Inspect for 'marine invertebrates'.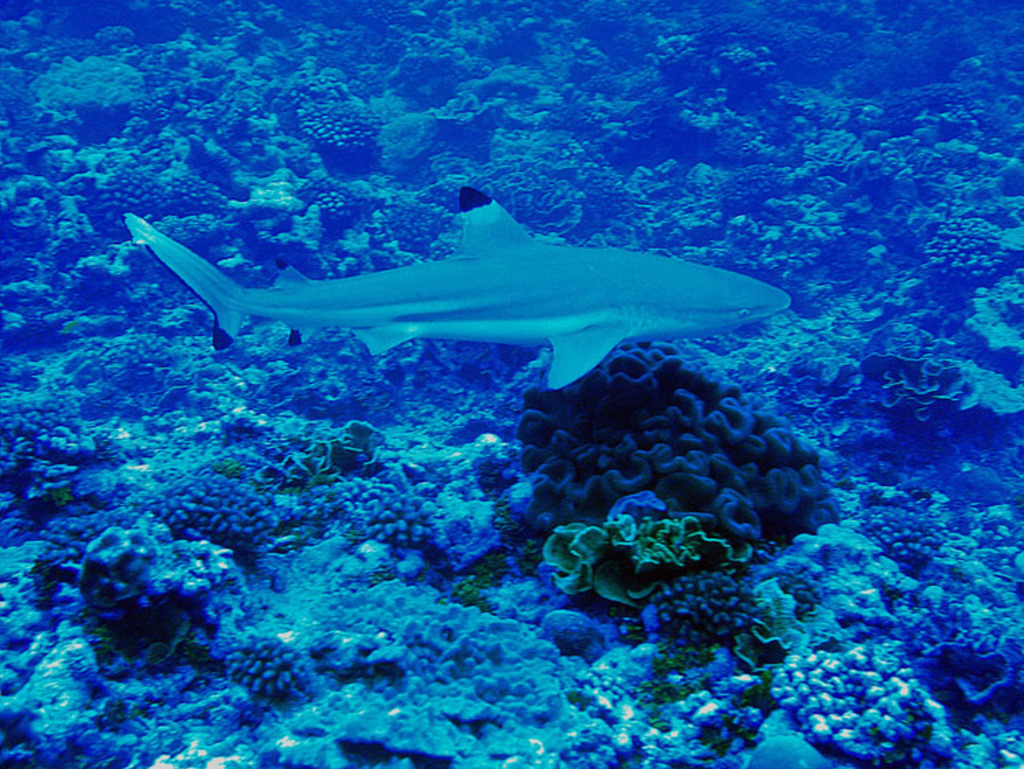
Inspection: box(116, 186, 792, 389).
